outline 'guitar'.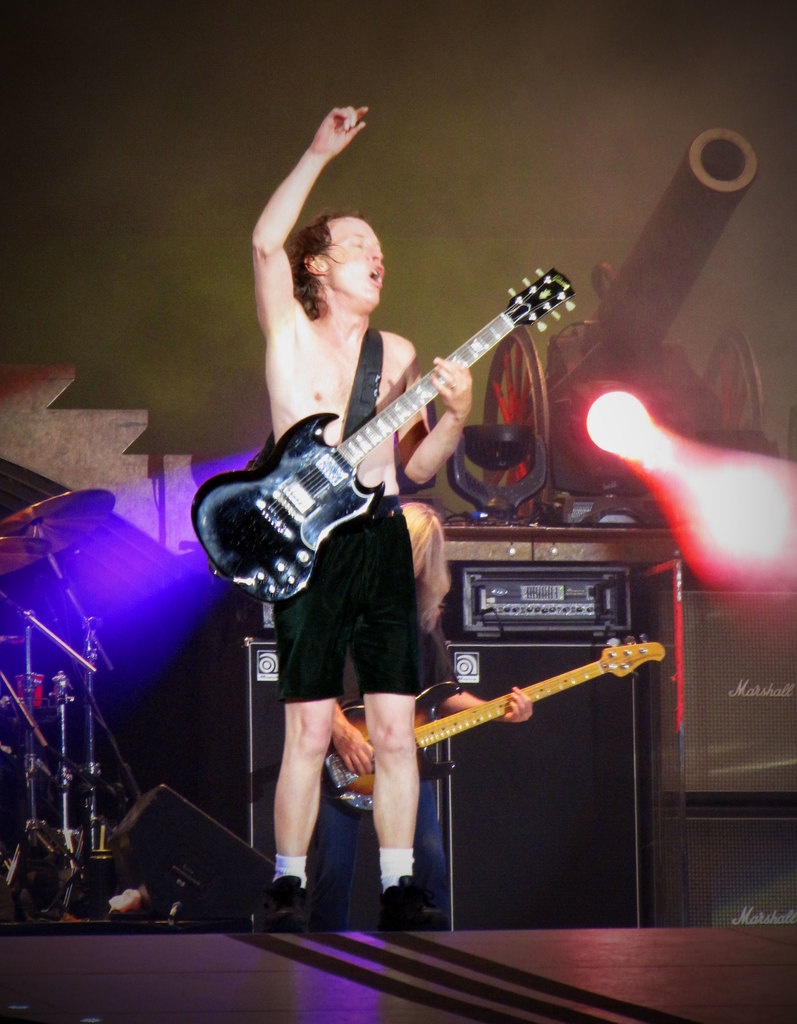
Outline: <region>323, 631, 664, 815</region>.
